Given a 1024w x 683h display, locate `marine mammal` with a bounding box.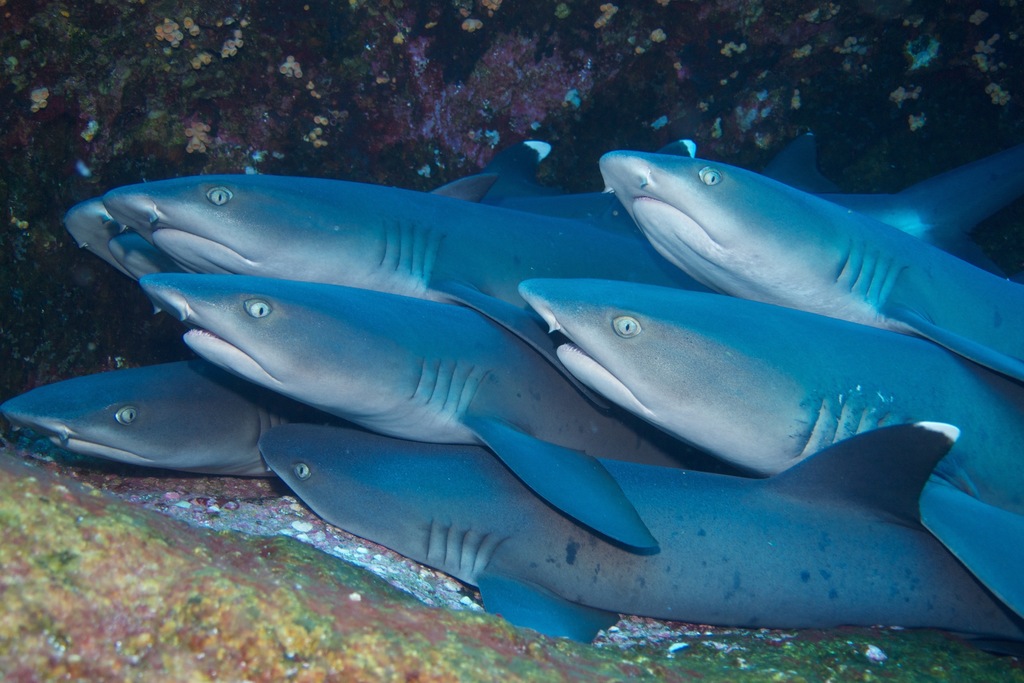
Located: [518, 273, 1023, 612].
